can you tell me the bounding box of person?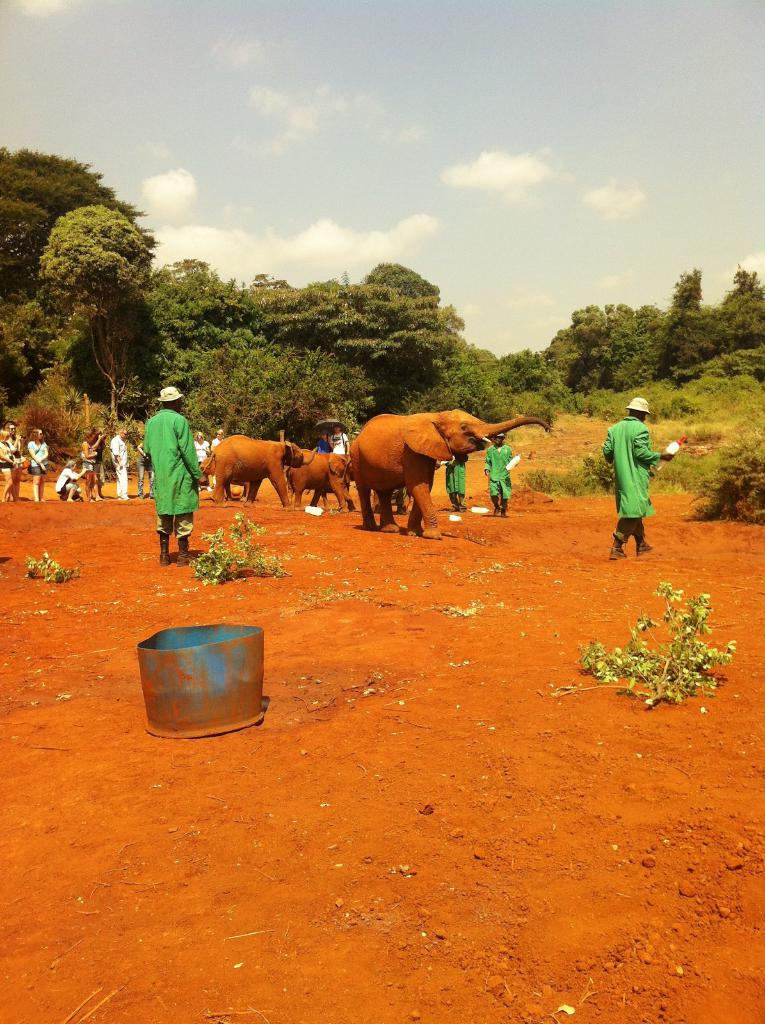
[left=485, top=430, right=524, bottom=519].
